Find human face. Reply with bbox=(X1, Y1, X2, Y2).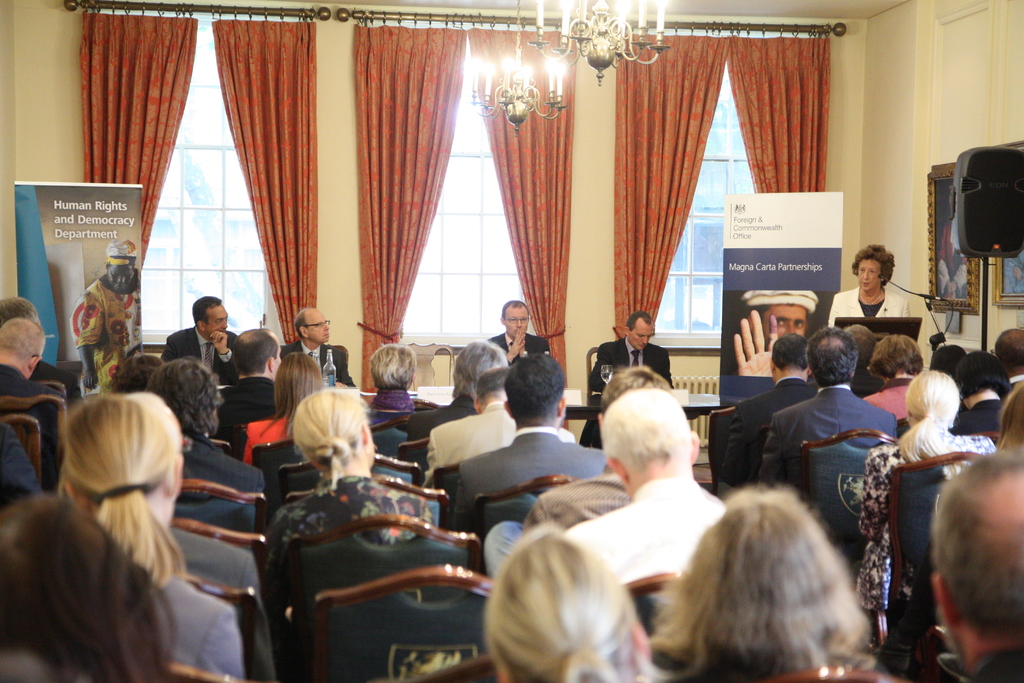
bbox=(627, 316, 653, 354).
